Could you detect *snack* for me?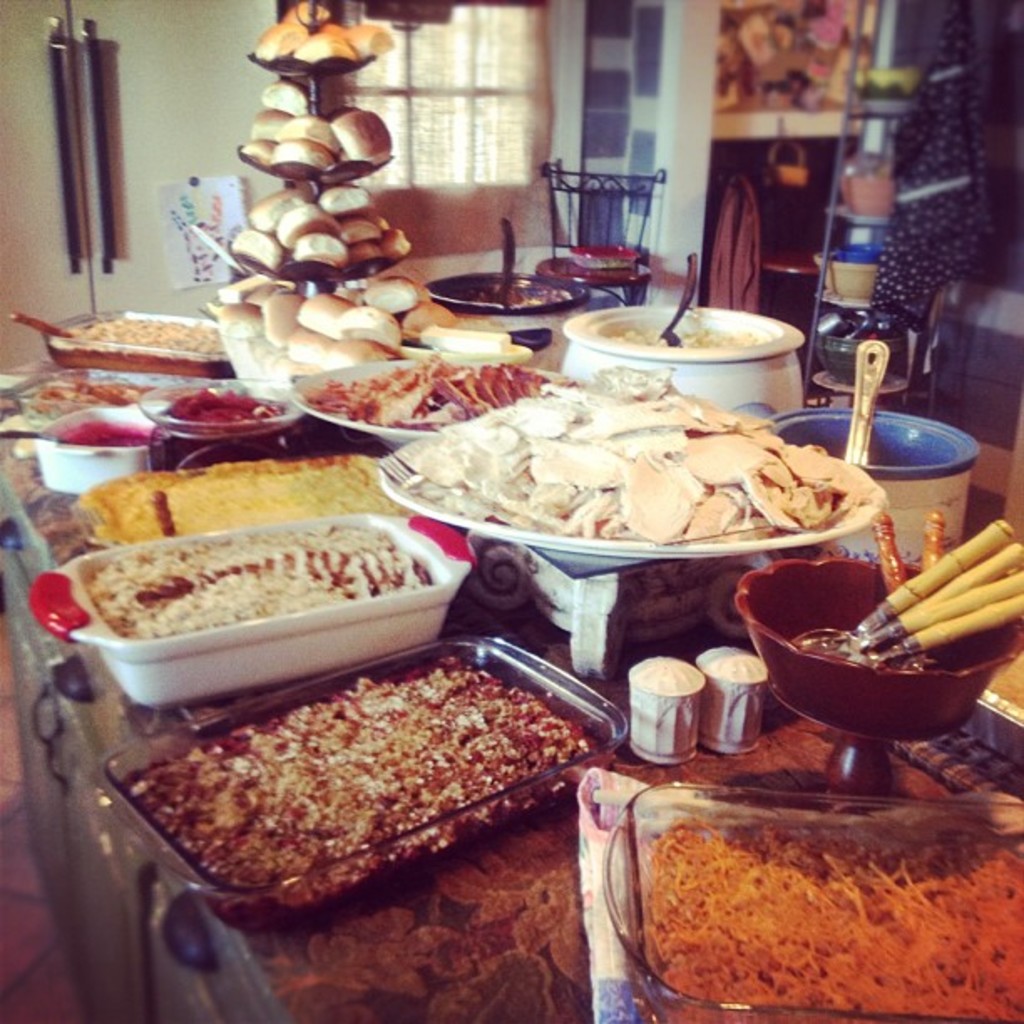
Detection result: [224,284,497,383].
